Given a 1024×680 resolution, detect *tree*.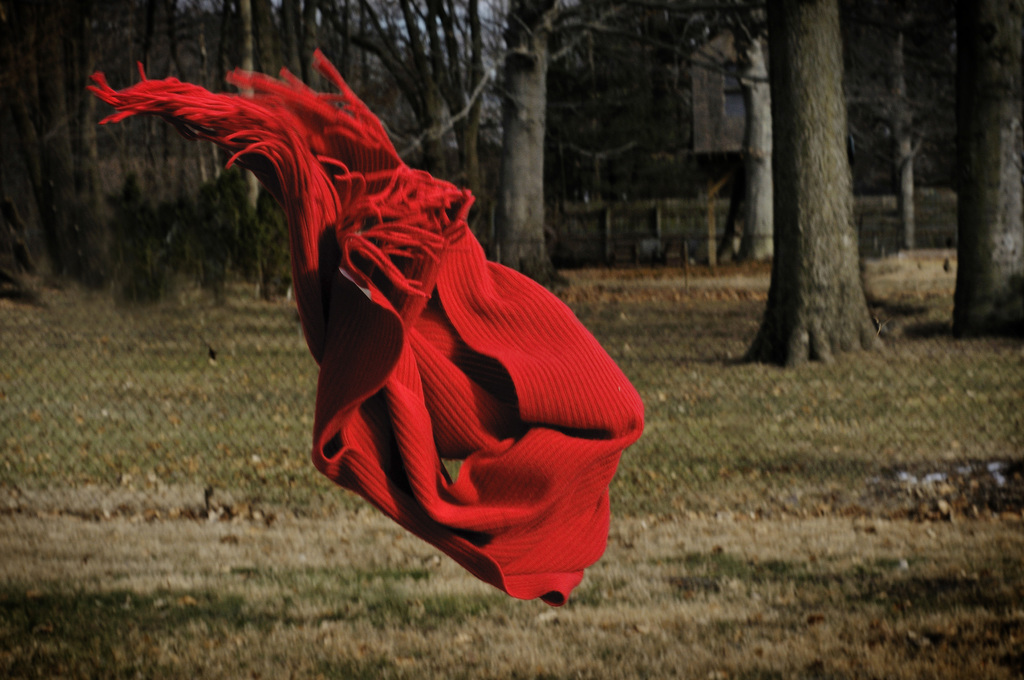
(x1=950, y1=0, x2=1023, y2=338).
